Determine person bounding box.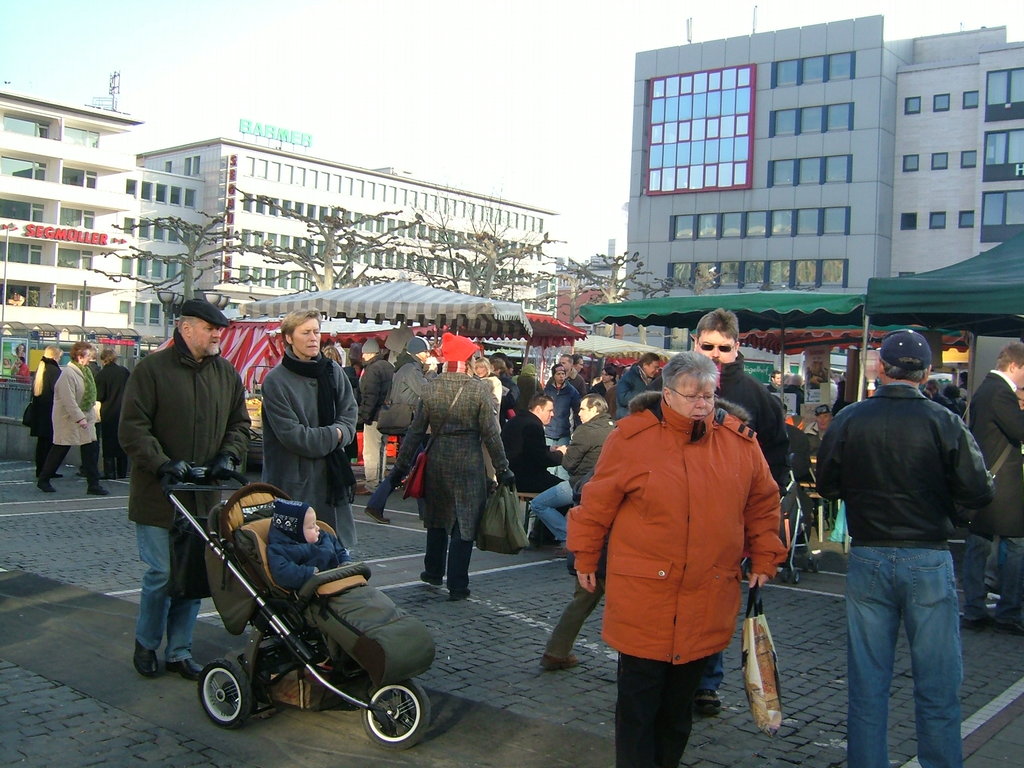
Determined: crop(615, 352, 663, 419).
